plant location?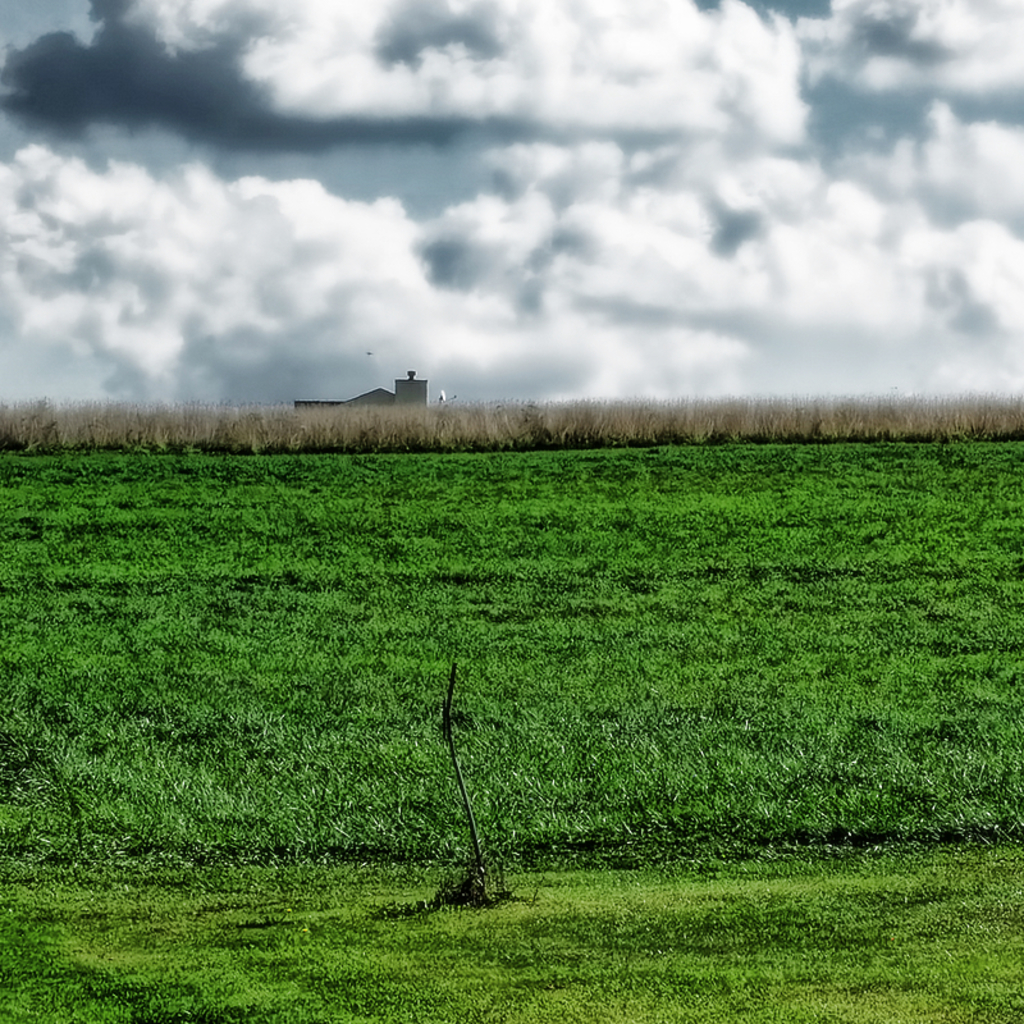
rect(393, 586, 557, 919)
